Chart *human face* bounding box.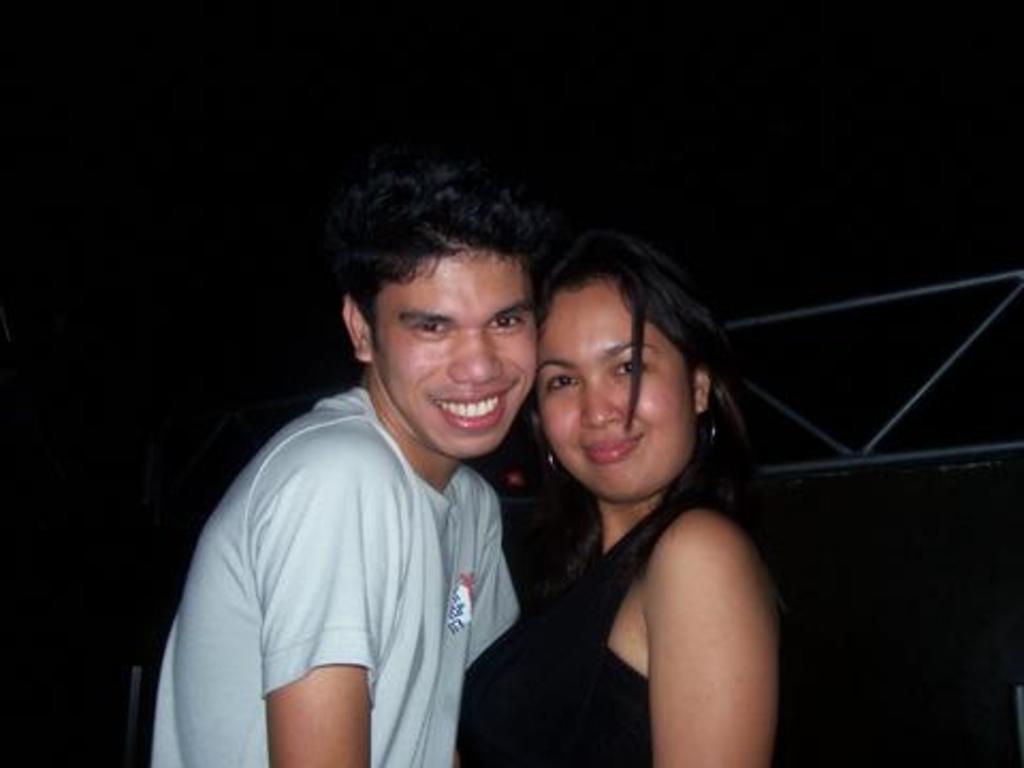
Charted: select_region(371, 243, 540, 454).
